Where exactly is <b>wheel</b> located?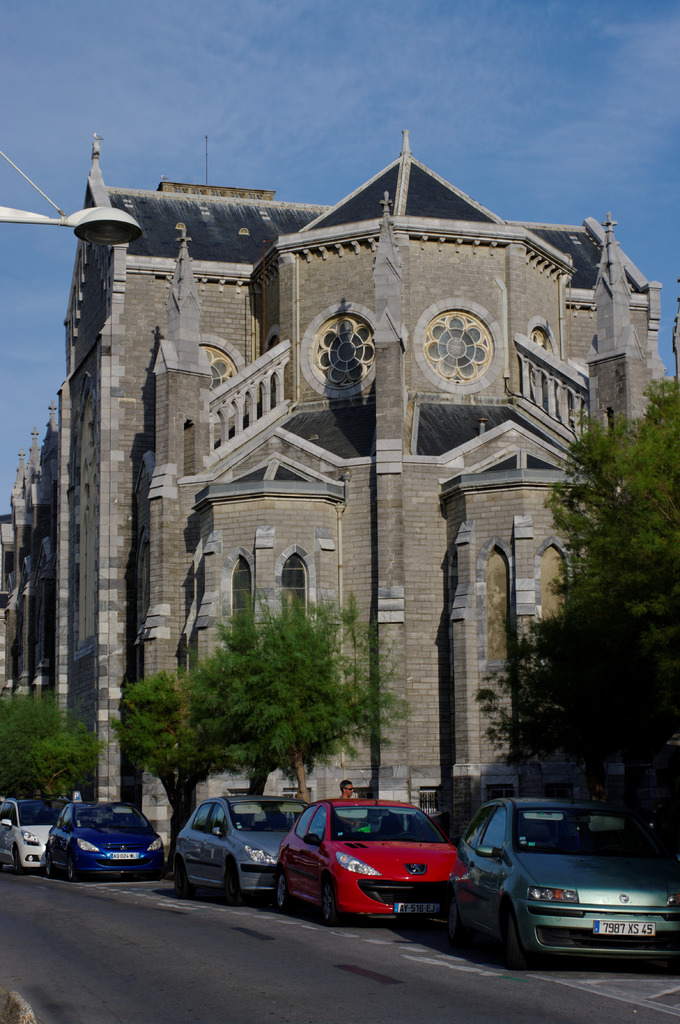
Its bounding box is rect(165, 848, 195, 900).
